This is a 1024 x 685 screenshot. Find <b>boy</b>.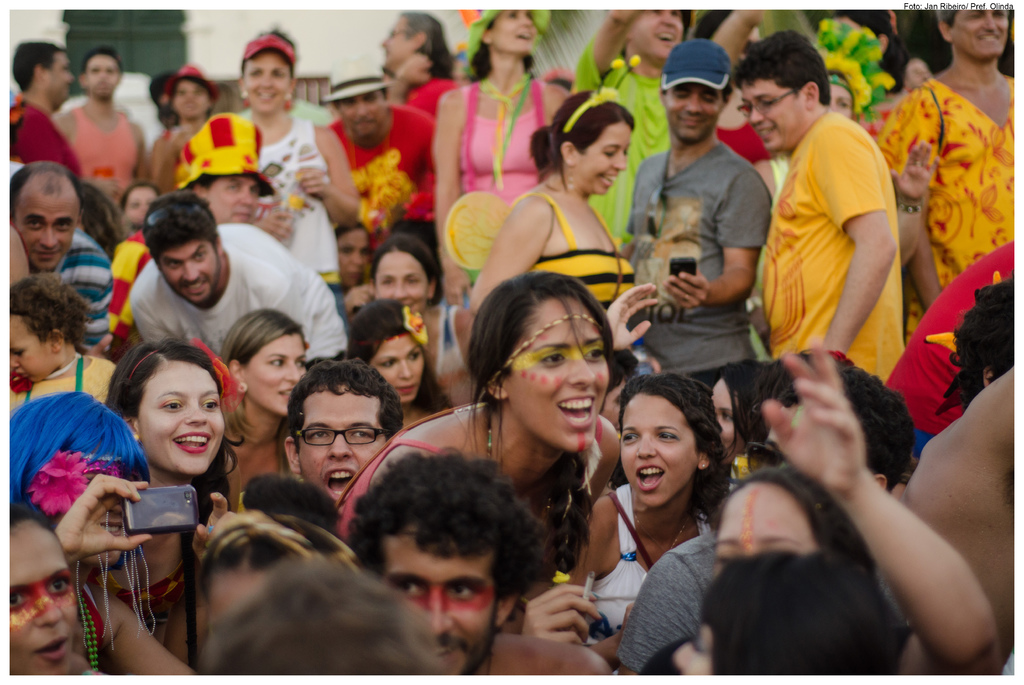
Bounding box: l=737, t=49, r=938, b=425.
